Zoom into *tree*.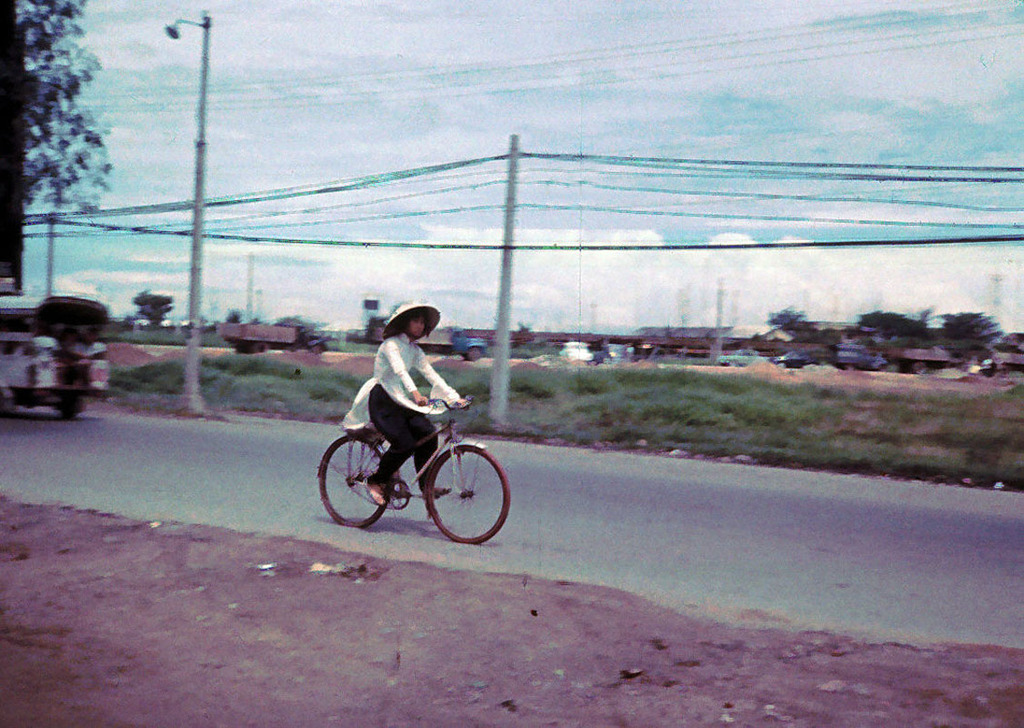
Zoom target: l=857, t=311, r=933, b=358.
